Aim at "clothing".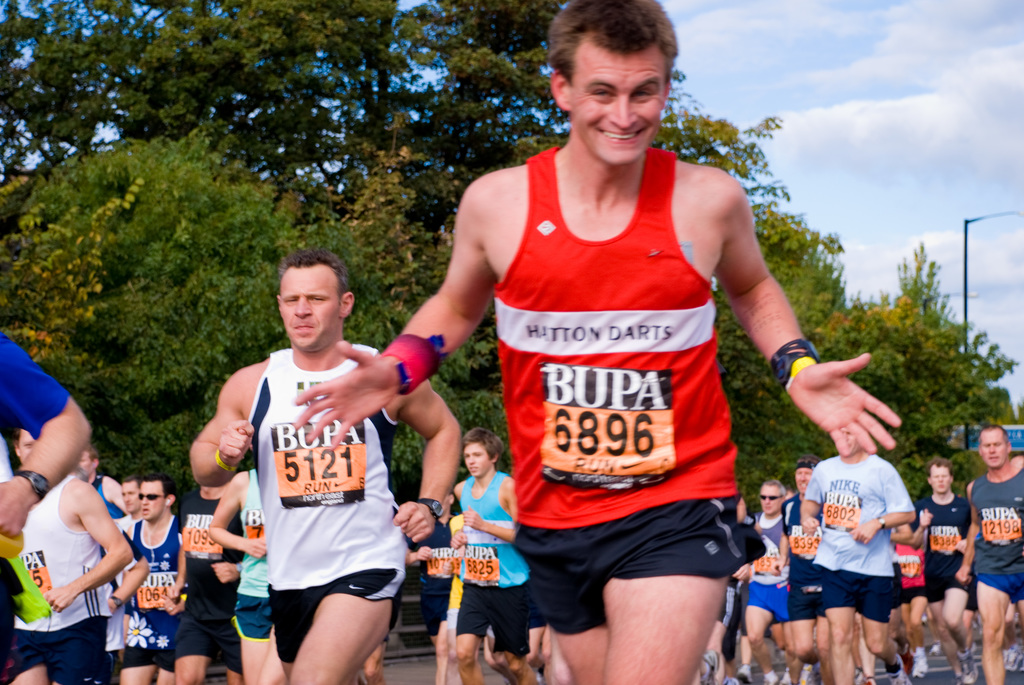
Aimed at left=0, top=331, right=71, bottom=682.
